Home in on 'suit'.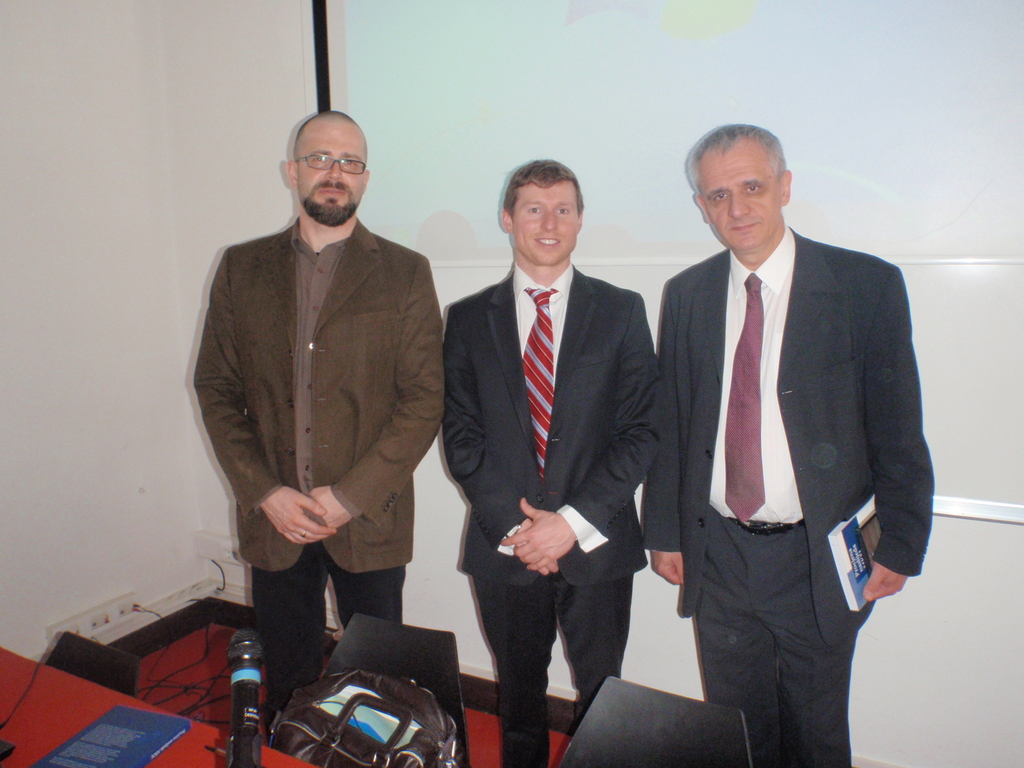
Homed in at <region>642, 223, 938, 765</region>.
